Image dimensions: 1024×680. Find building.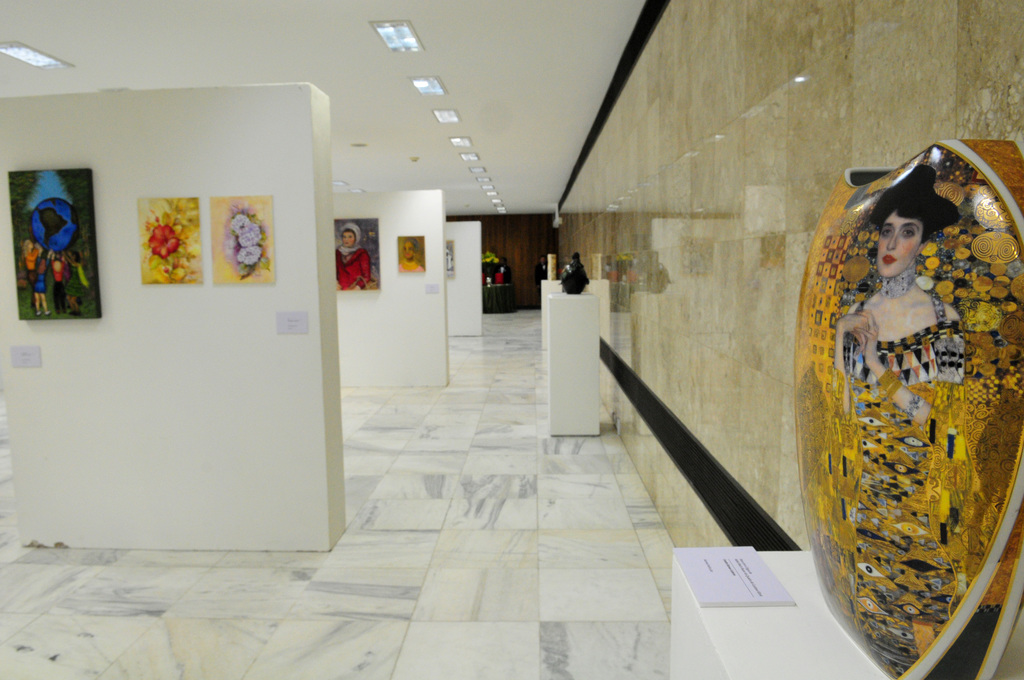
[left=0, top=0, right=1018, bottom=674].
